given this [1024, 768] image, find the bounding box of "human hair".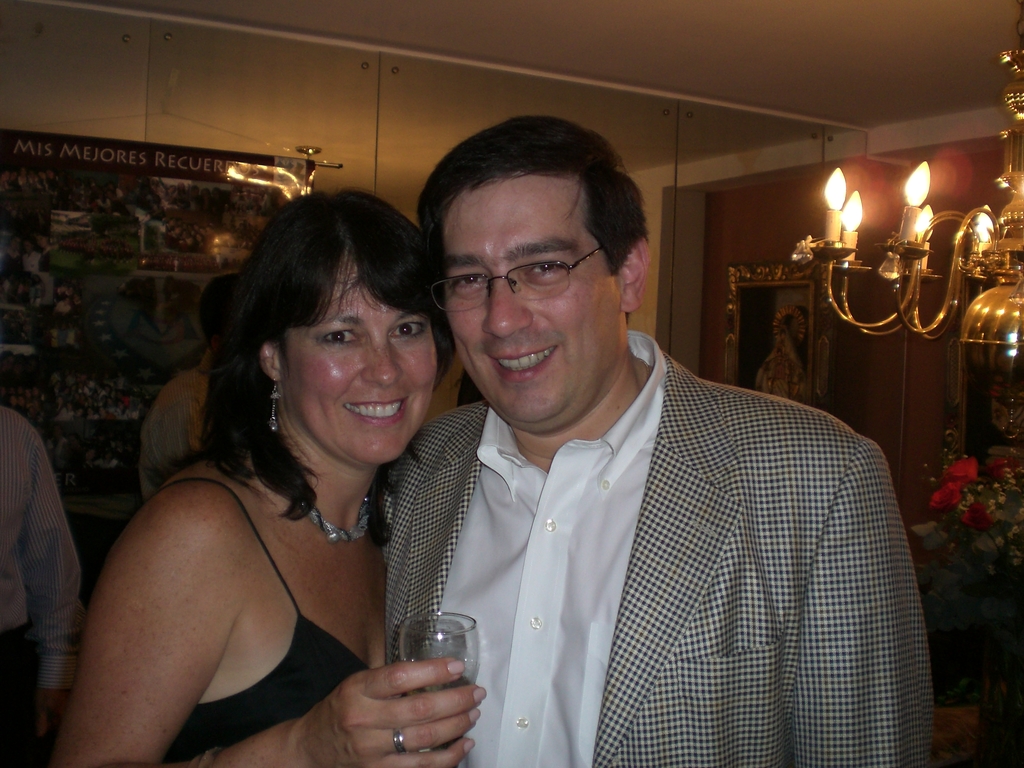
187,180,445,506.
